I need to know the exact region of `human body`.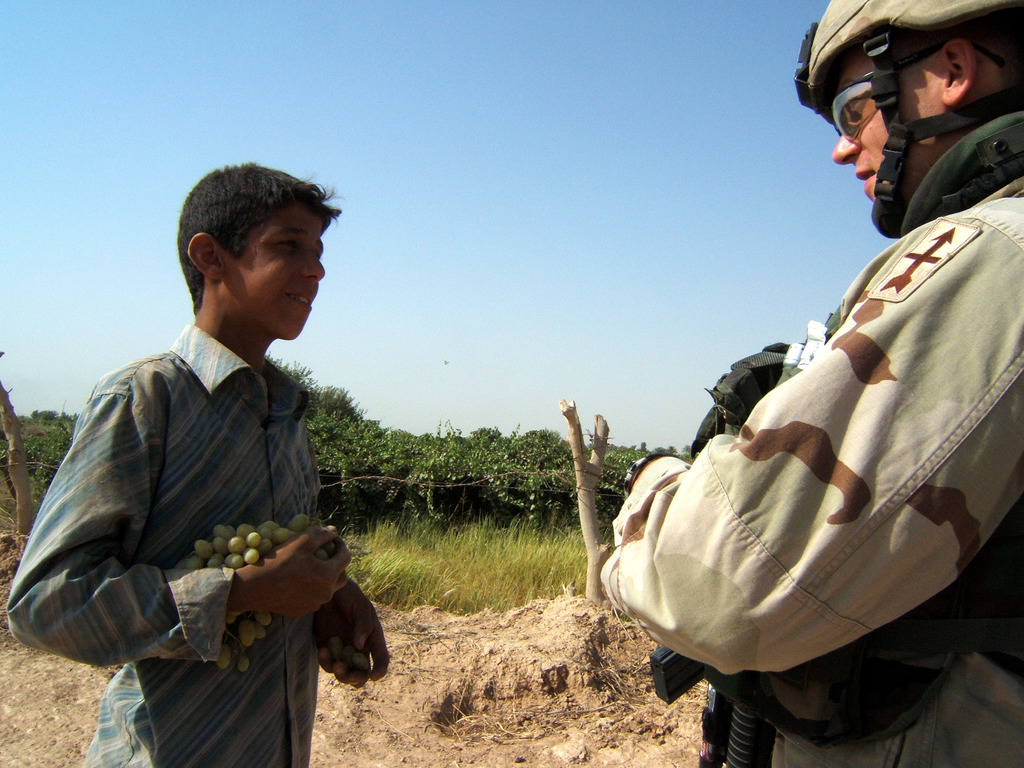
Region: (x1=54, y1=181, x2=364, y2=746).
